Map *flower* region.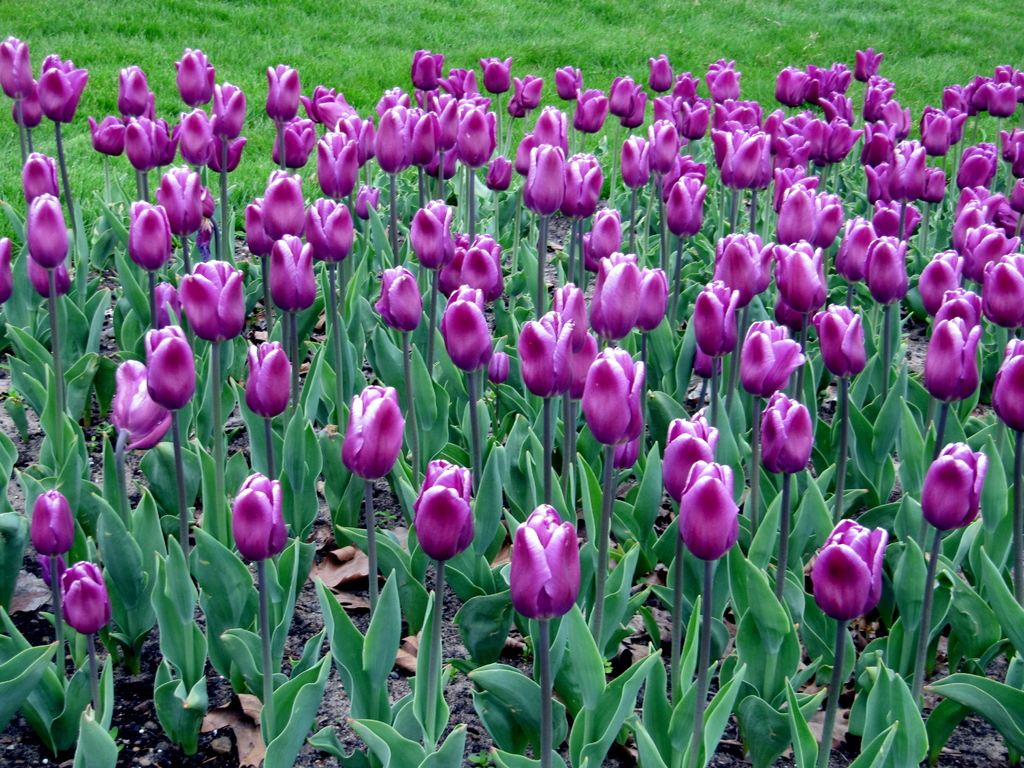
Mapped to x1=1005 y1=127 x2=1023 y2=176.
